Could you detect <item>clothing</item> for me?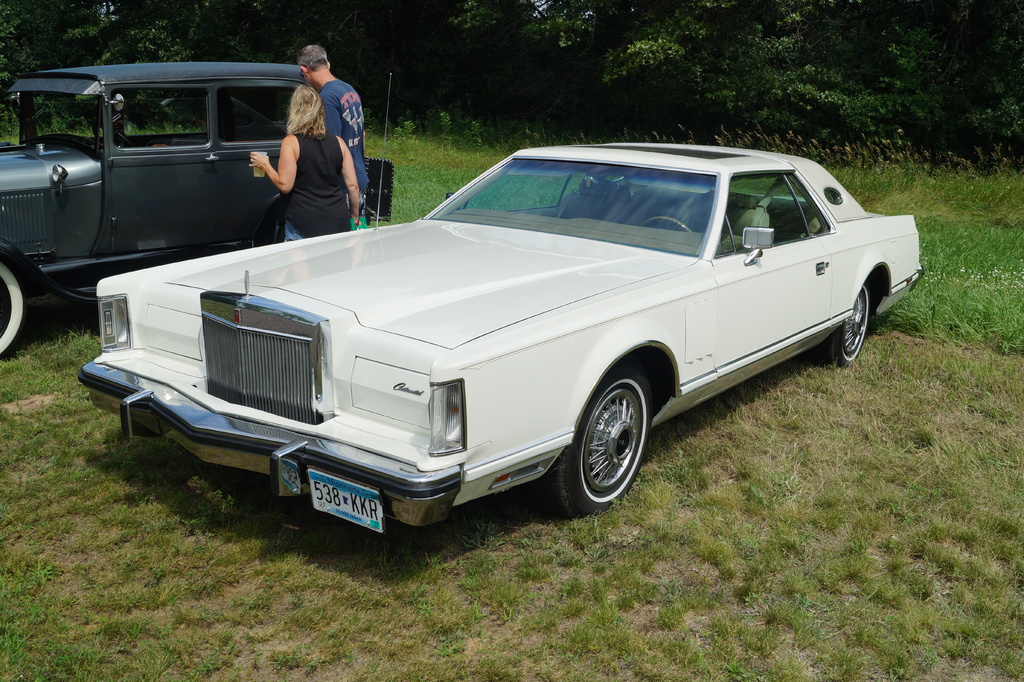
Detection result: BBox(289, 135, 349, 239).
